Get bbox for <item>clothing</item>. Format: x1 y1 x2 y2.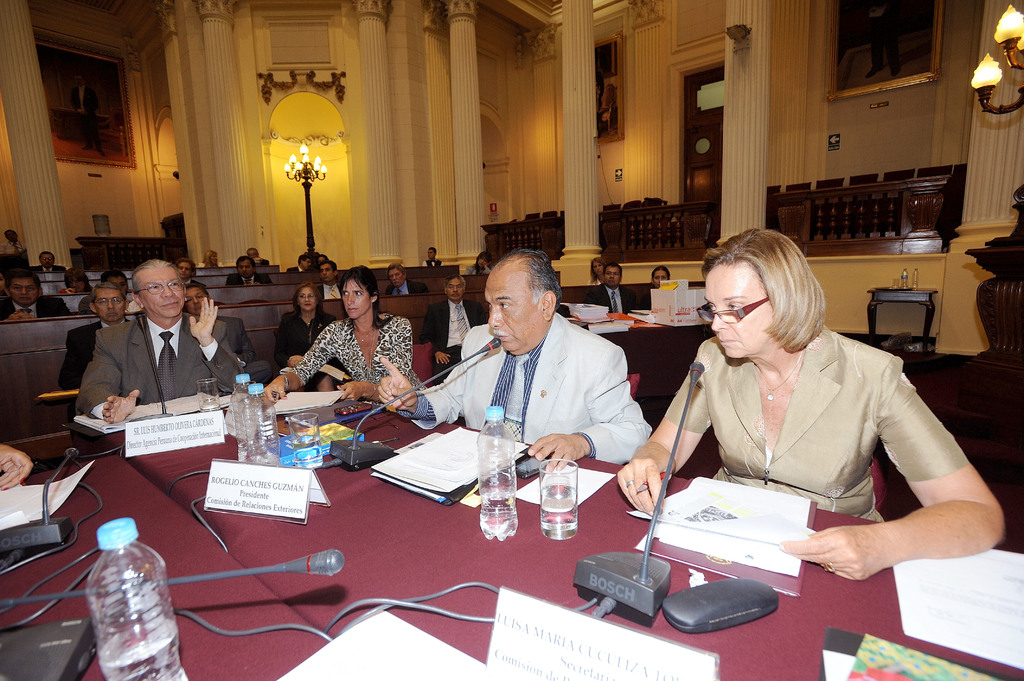
220 268 273 282.
